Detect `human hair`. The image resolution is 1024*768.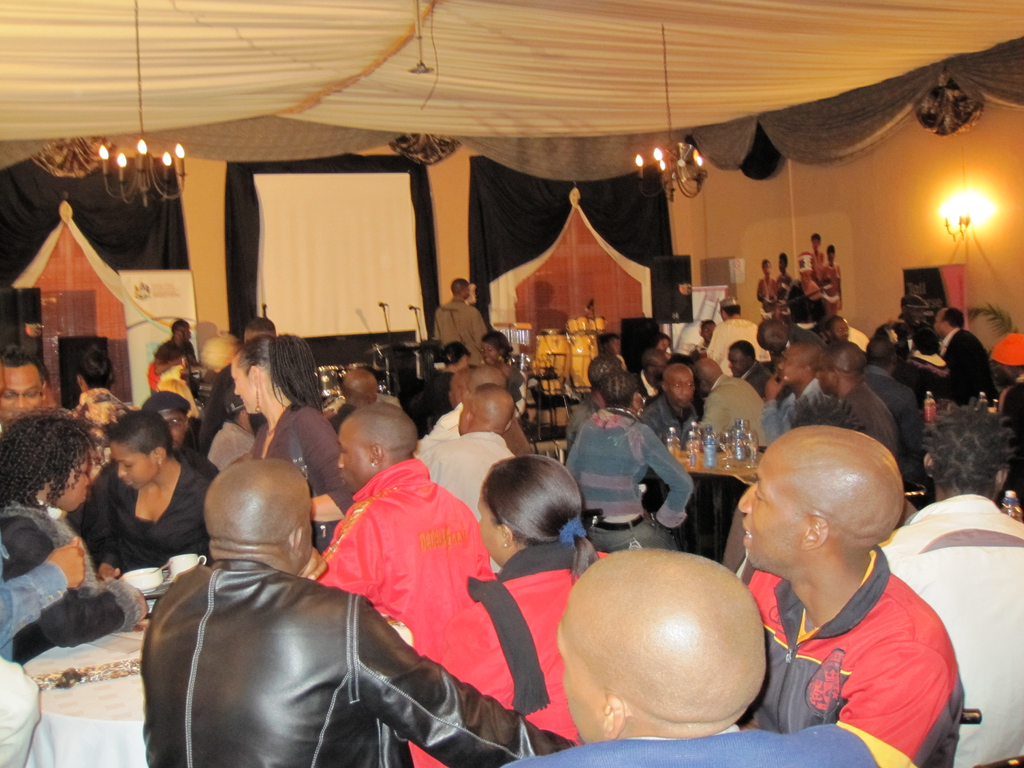
{"x1": 482, "y1": 467, "x2": 576, "y2": 564}.
